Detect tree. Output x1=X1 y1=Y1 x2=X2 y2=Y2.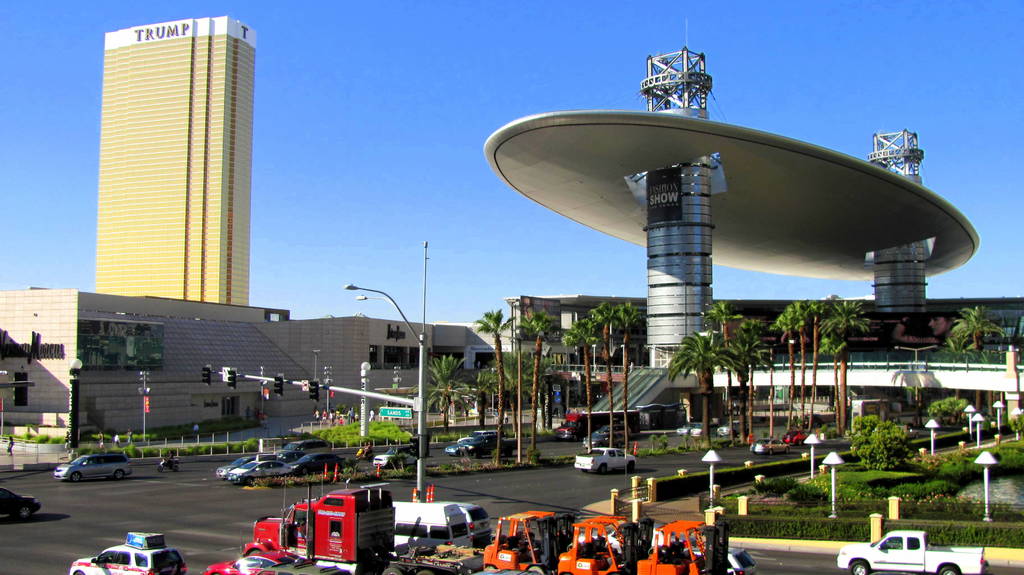
x1=565 y1=318 x2=601 y2=454.
